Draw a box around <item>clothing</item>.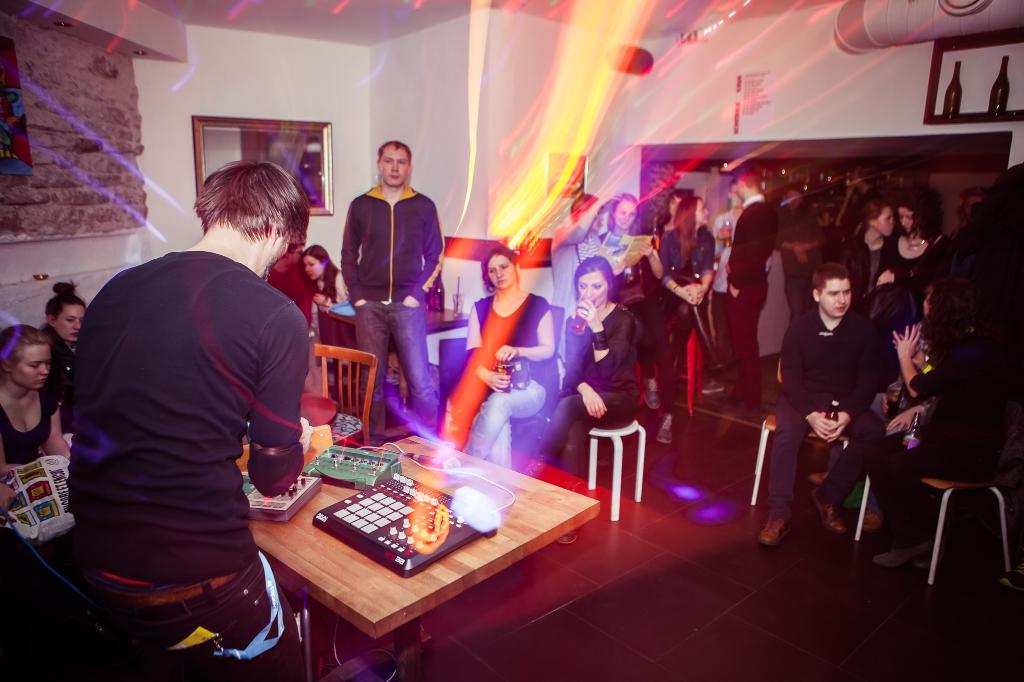
[left=755, top=304, right=885, bottom=522].
